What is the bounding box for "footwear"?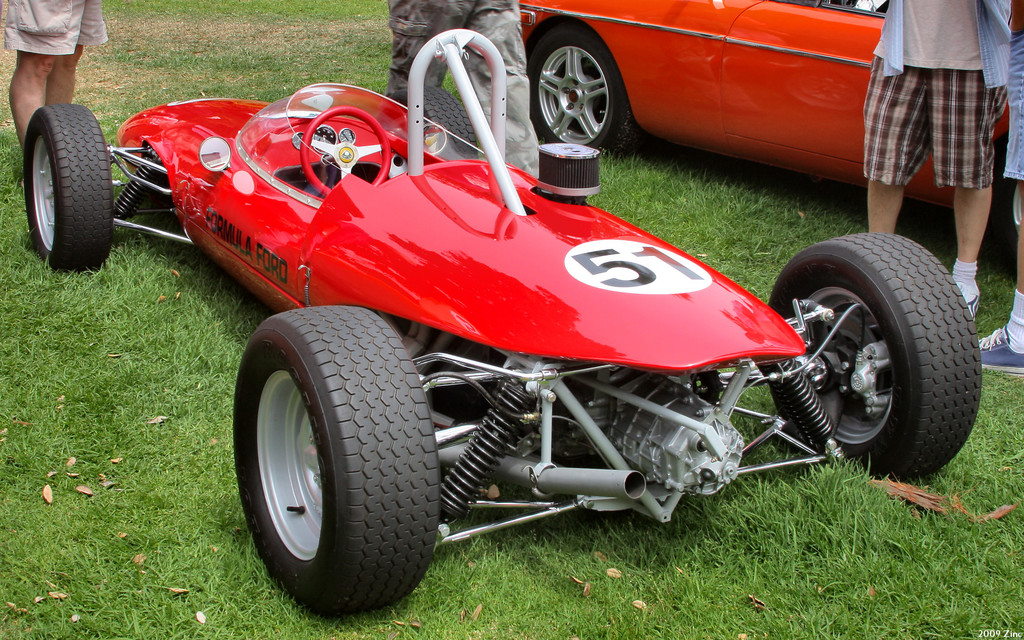
x1=978 y1=319 x2=1023 y2=383.
